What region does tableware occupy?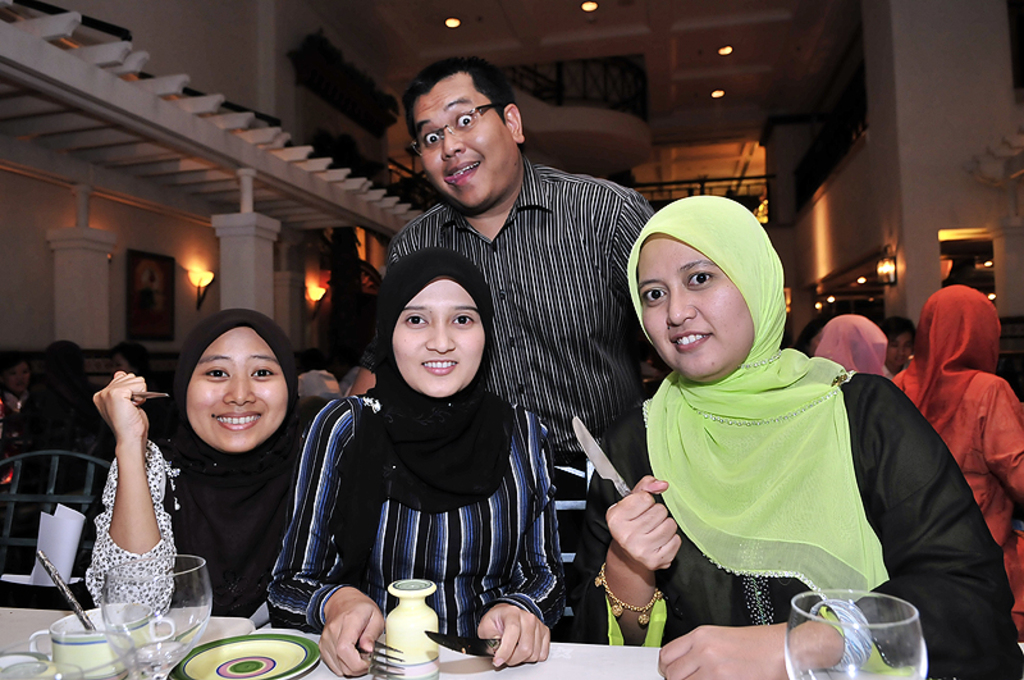
x1=356, y1=642, x2=407, y2=675.
